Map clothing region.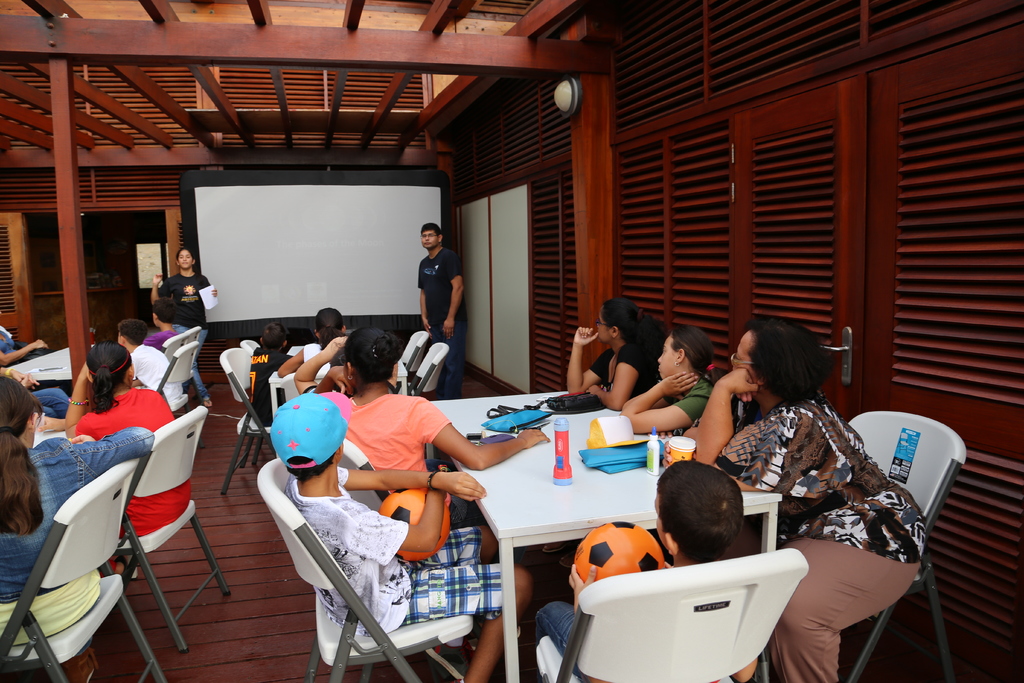
Mapped to pyautogui.locateOnScreen(535, 598, 577, 654).
